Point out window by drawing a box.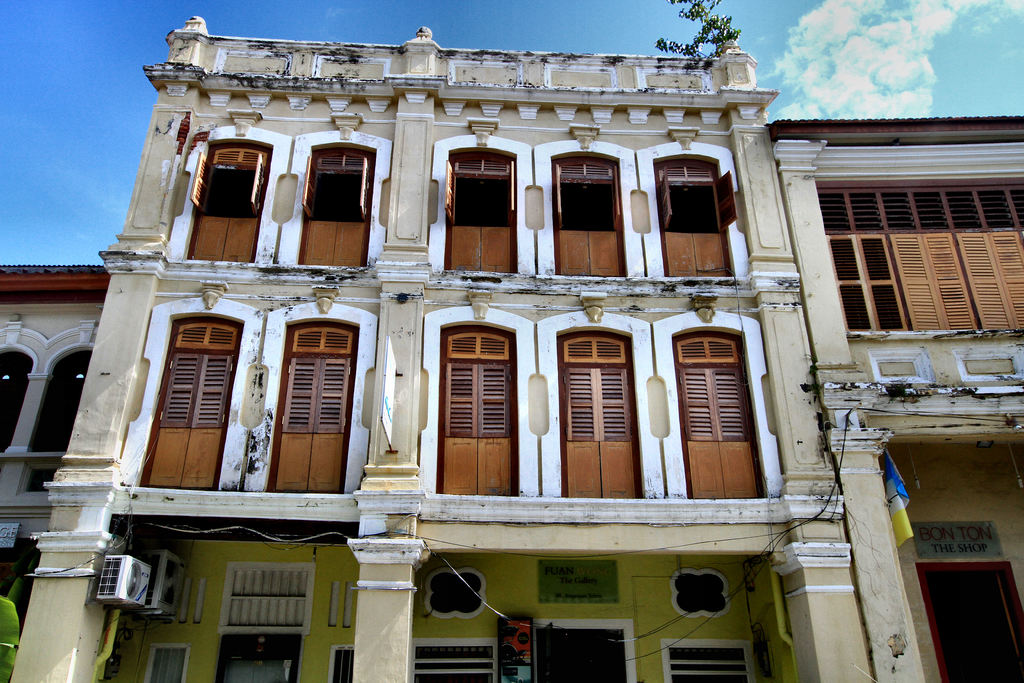
x1=668 y1=329 x2=771 y2=499.
